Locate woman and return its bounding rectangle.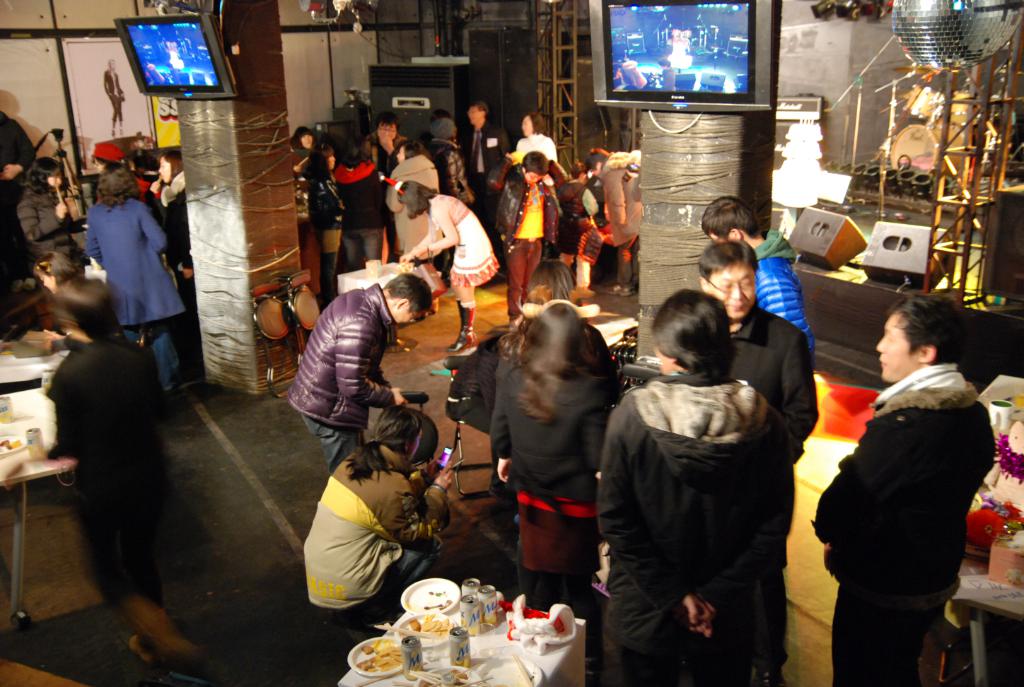
bbox(81, 161, 185, 409).
